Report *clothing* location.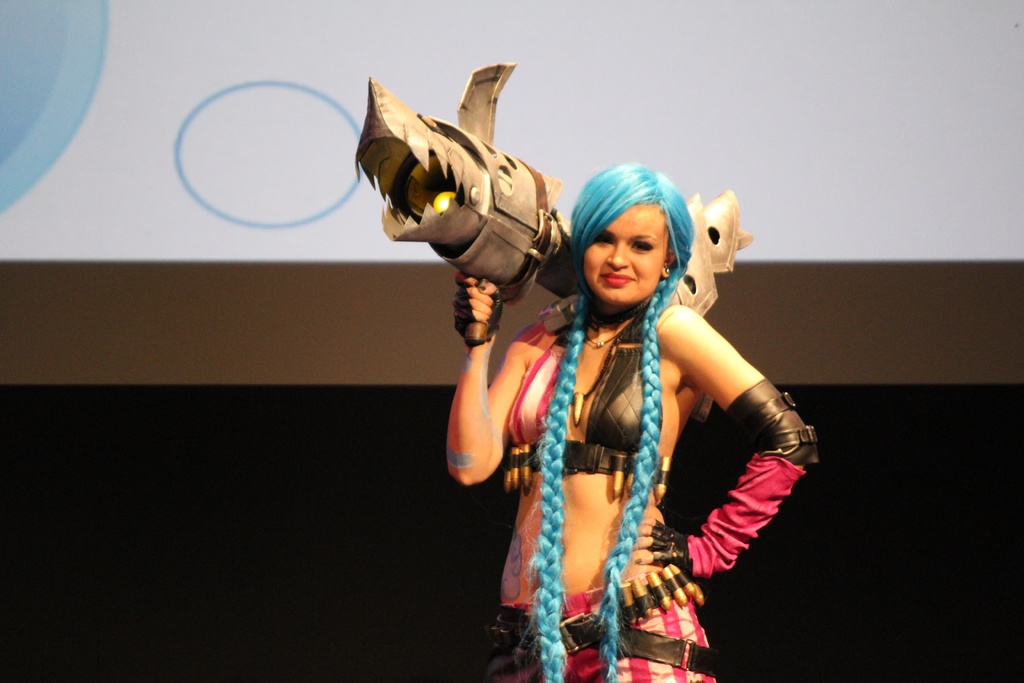
Report: box=[676, 378, 810, 577].
